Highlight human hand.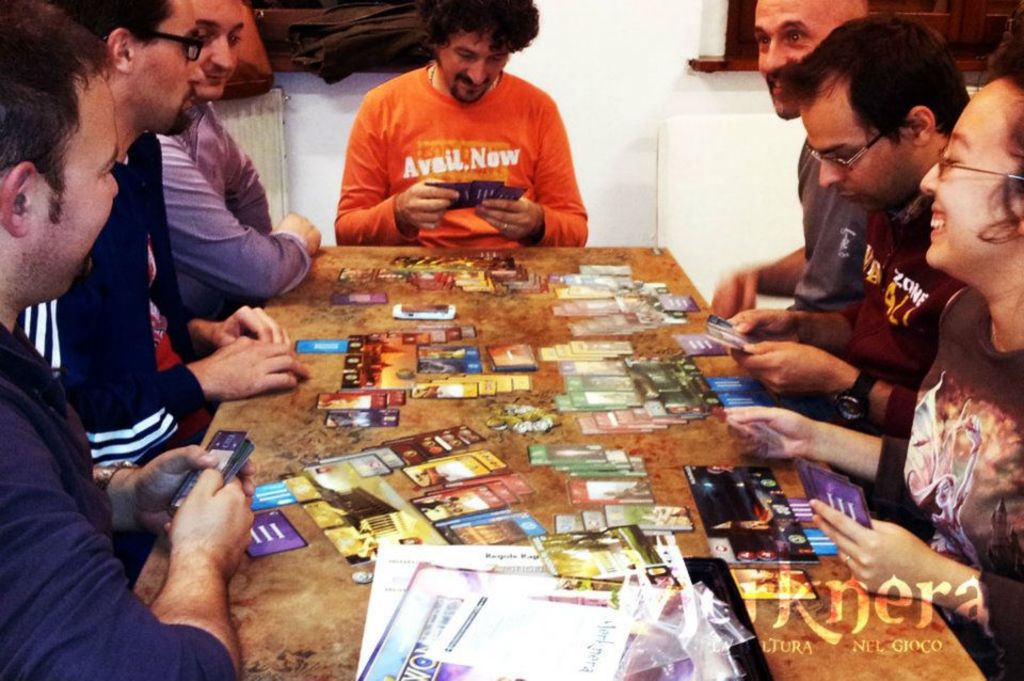
Highlighted region: (x1=266, y1=209, x2=321, y2=259).
